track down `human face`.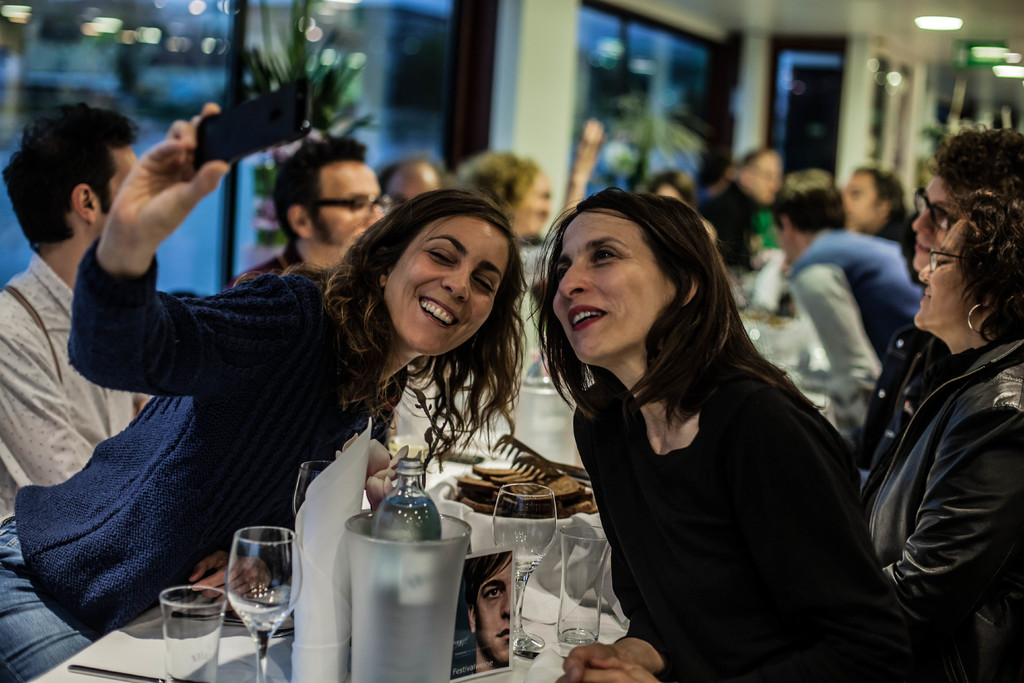
Tracked to (left=391, top=170, right=433, bottom=210).
